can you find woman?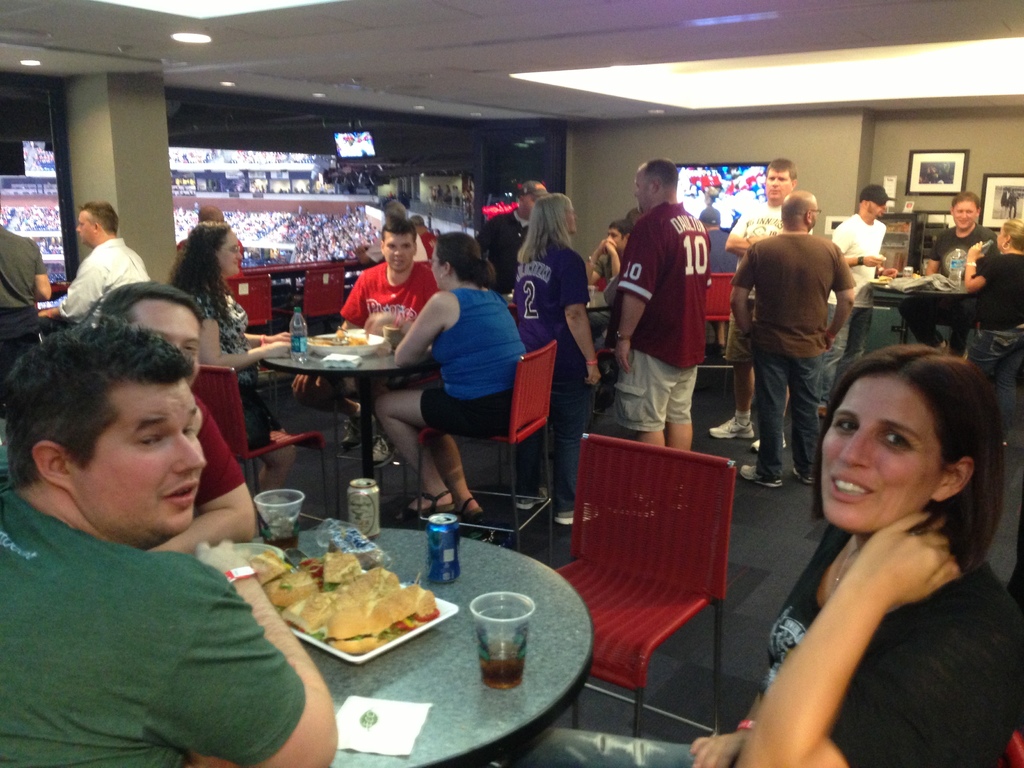
Yes, bounding box: box=[508, 193, 609, 529].
